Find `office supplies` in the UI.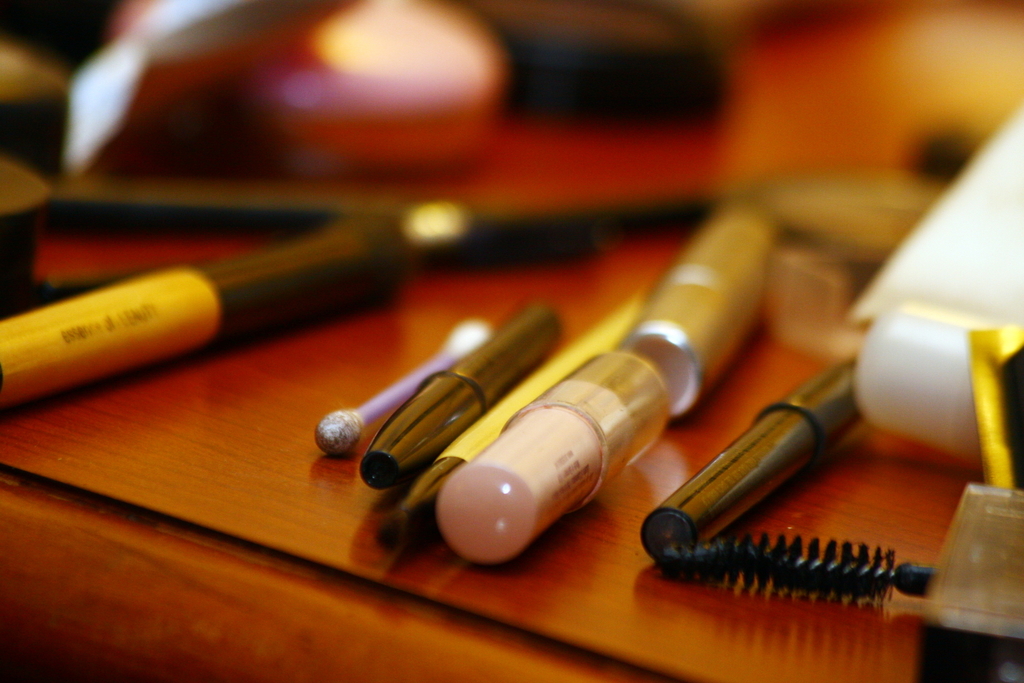
UI element at locate(642, 352, 941, 596).
